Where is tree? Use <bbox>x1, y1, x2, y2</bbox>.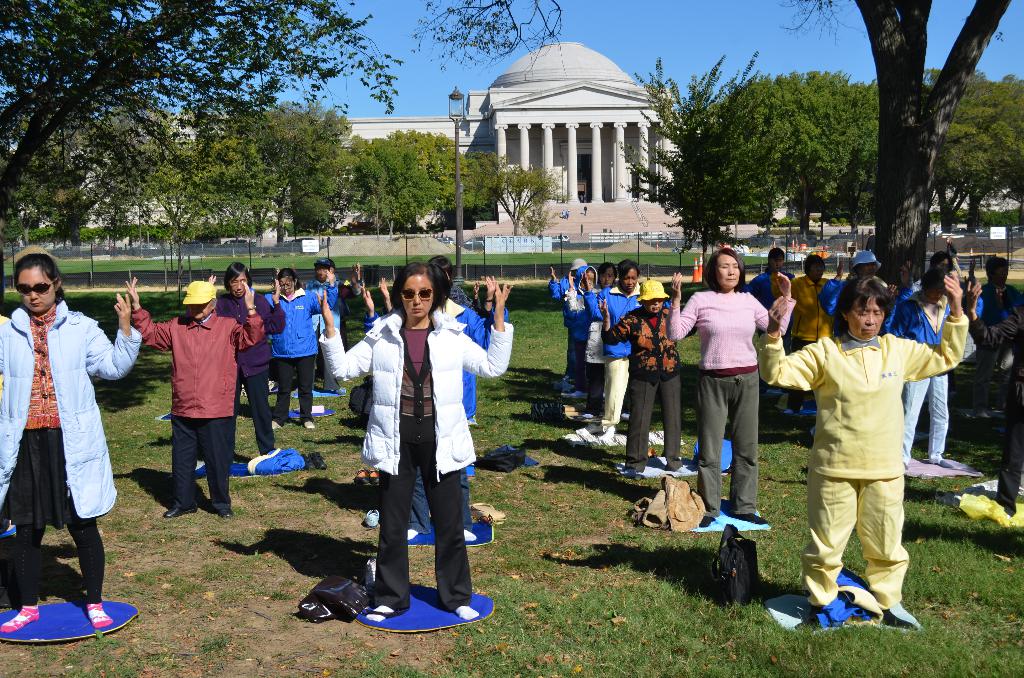
<bbox>0, 0, 406, 243</bbox>.
